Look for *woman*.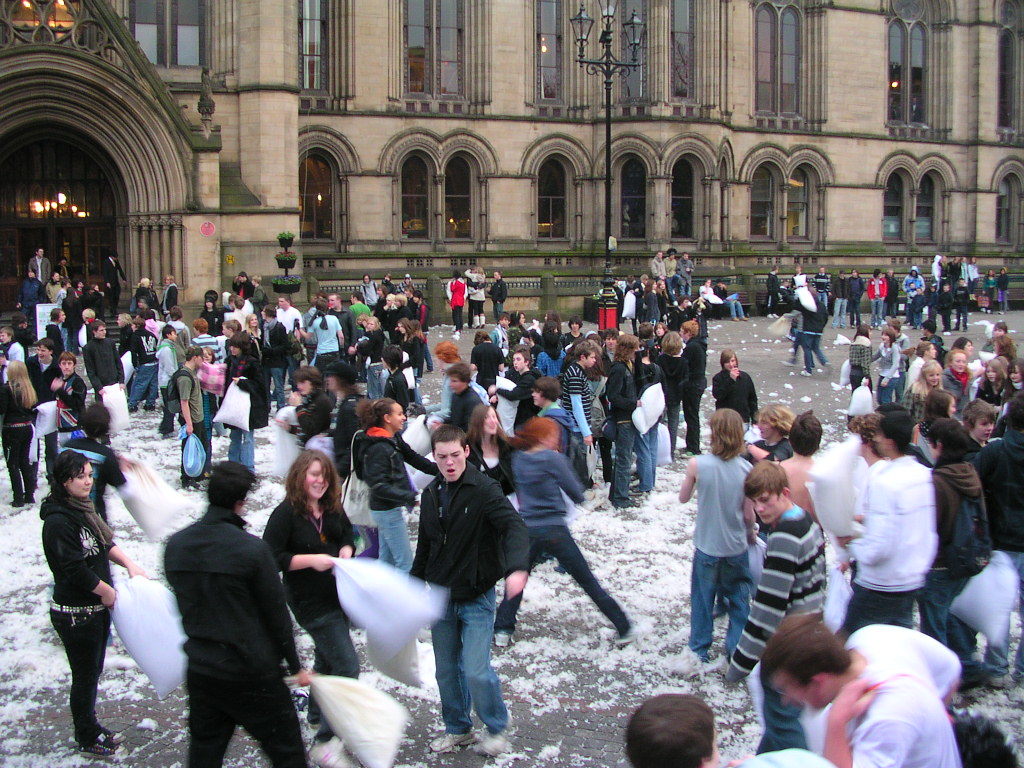
Found: 967,405,992,448.
